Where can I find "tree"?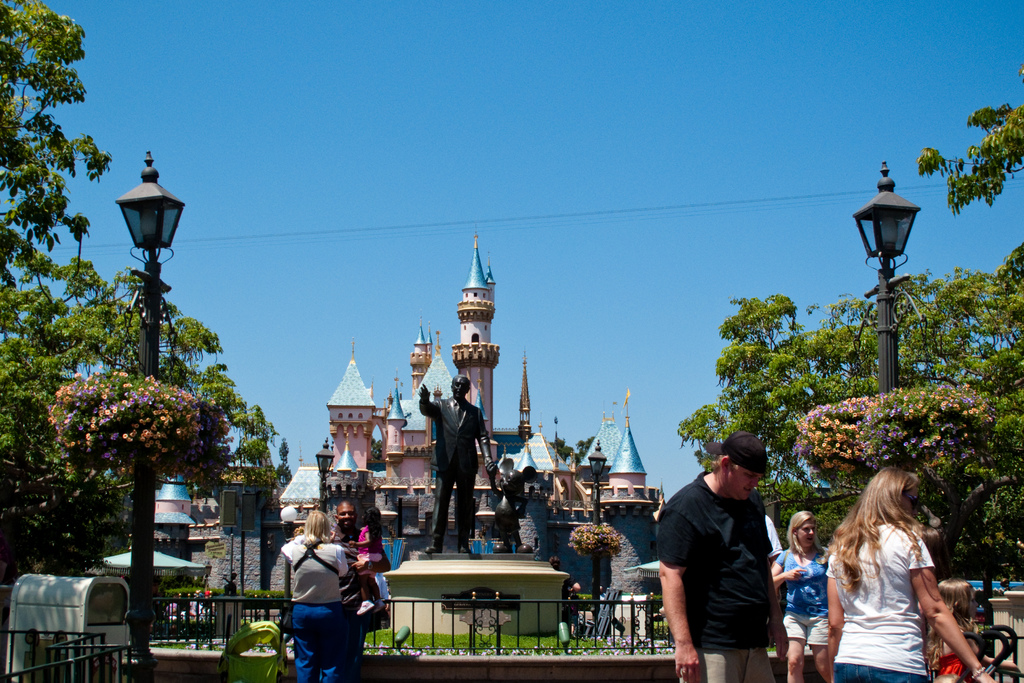
You can find it at 0, 4, 83, 613.
